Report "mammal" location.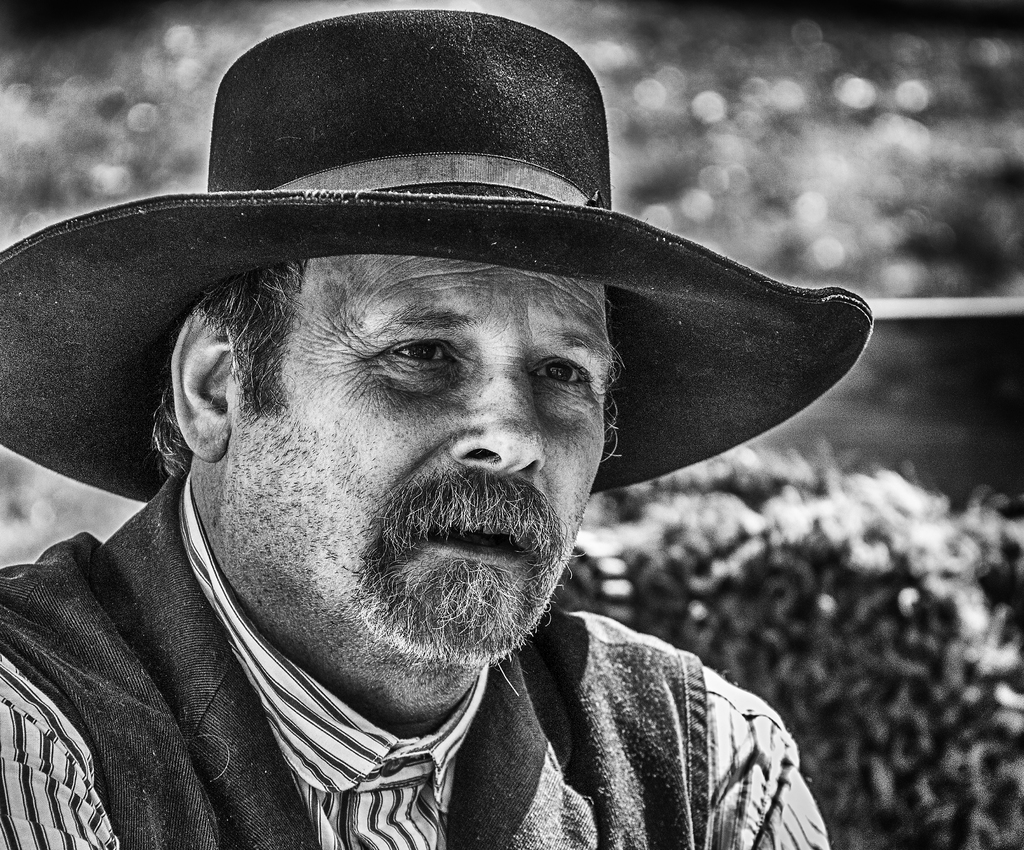
Report: 0 9 839 849.
